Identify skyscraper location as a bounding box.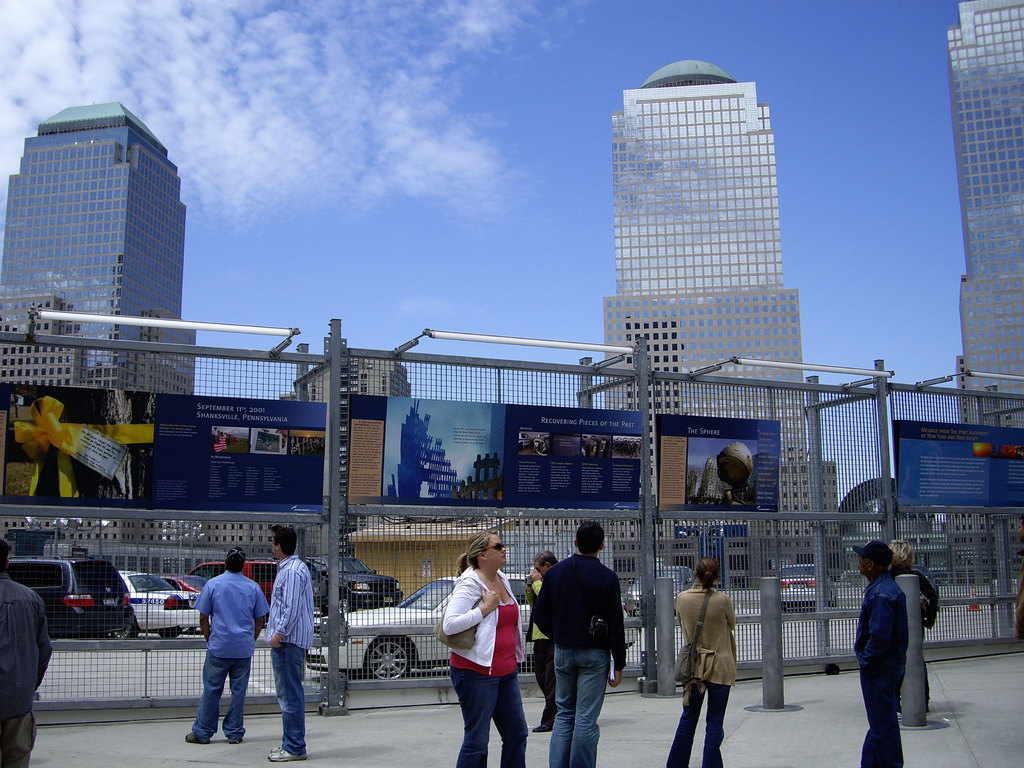
(left=934, top=0, right=1023, bottom=438).
